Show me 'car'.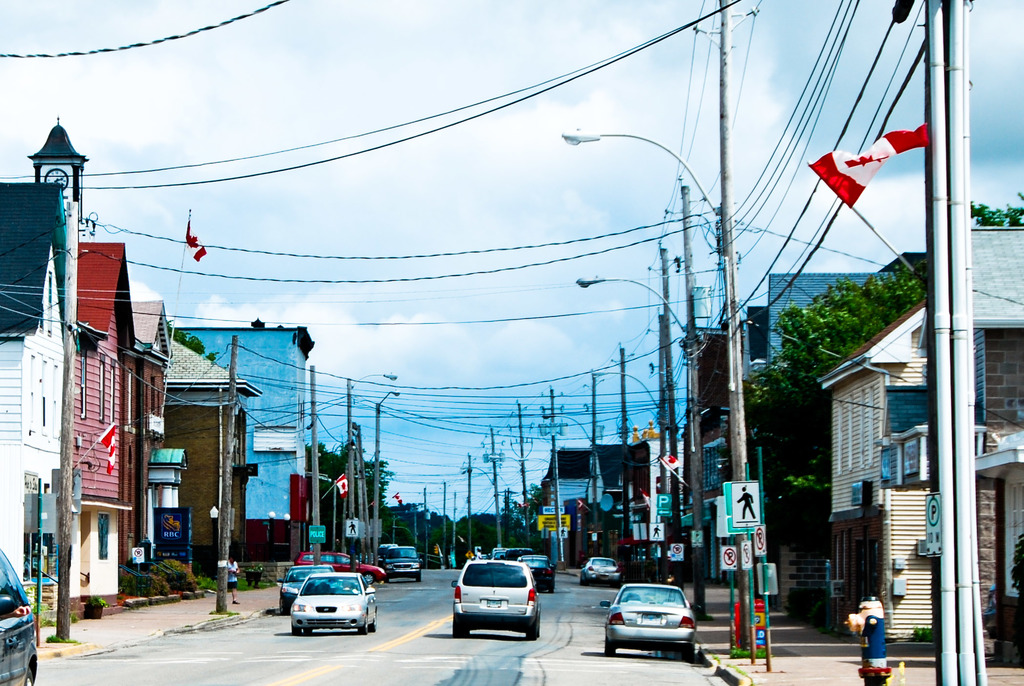
'car' is here: rect(291, 574, 381, 640).
